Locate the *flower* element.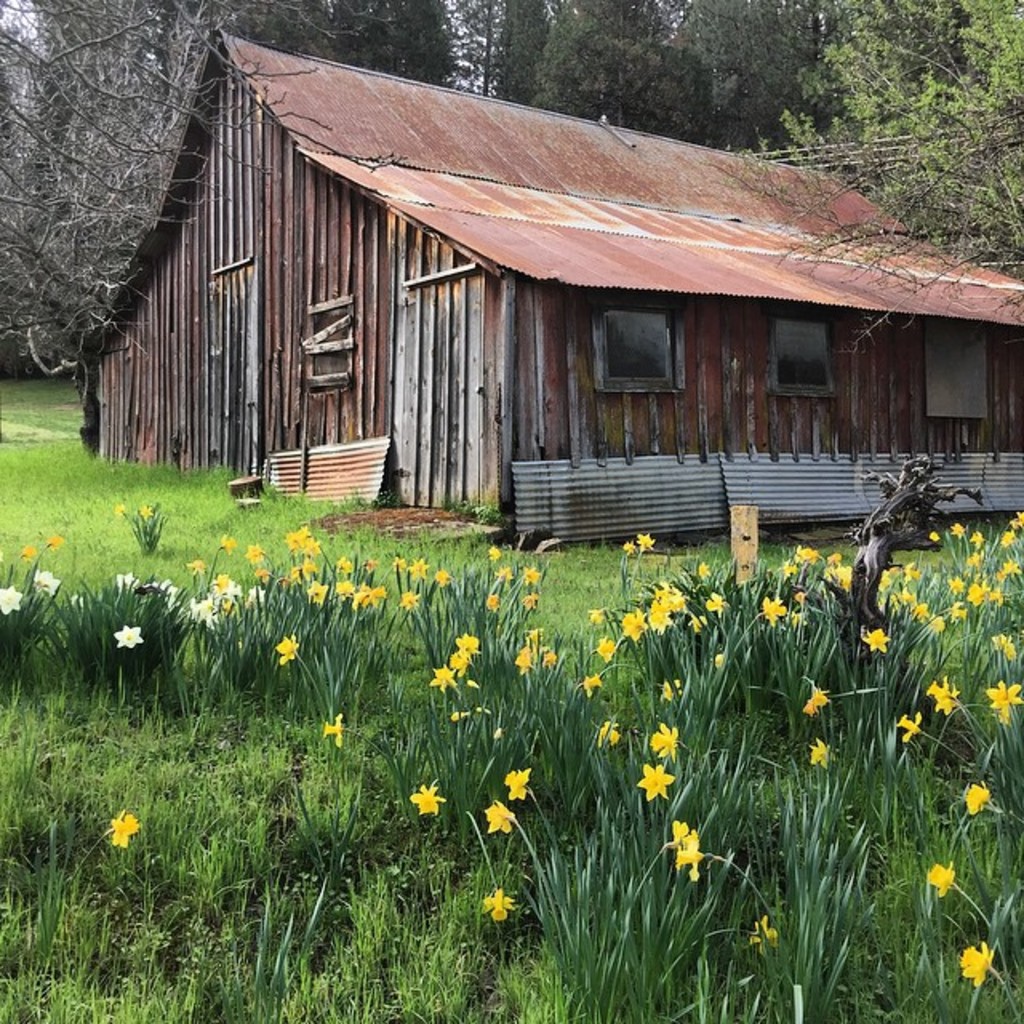
Element bbox: locate(216, 579, 234, 595).
